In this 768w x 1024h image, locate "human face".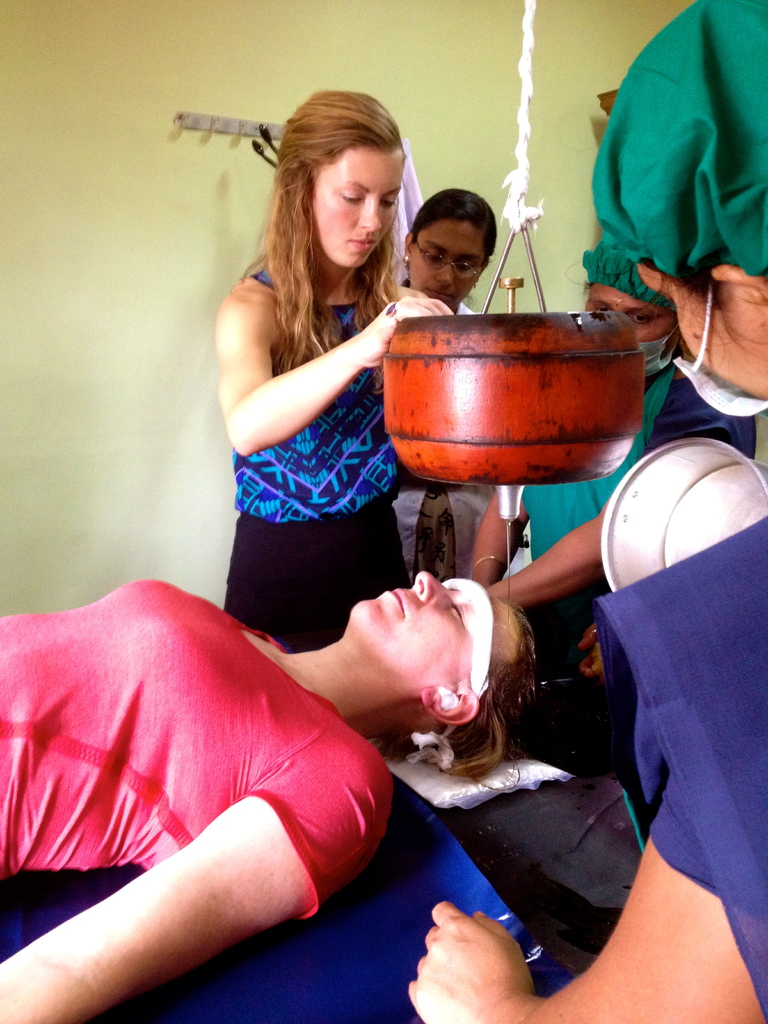
Bounding box: (582,286,672,339).
